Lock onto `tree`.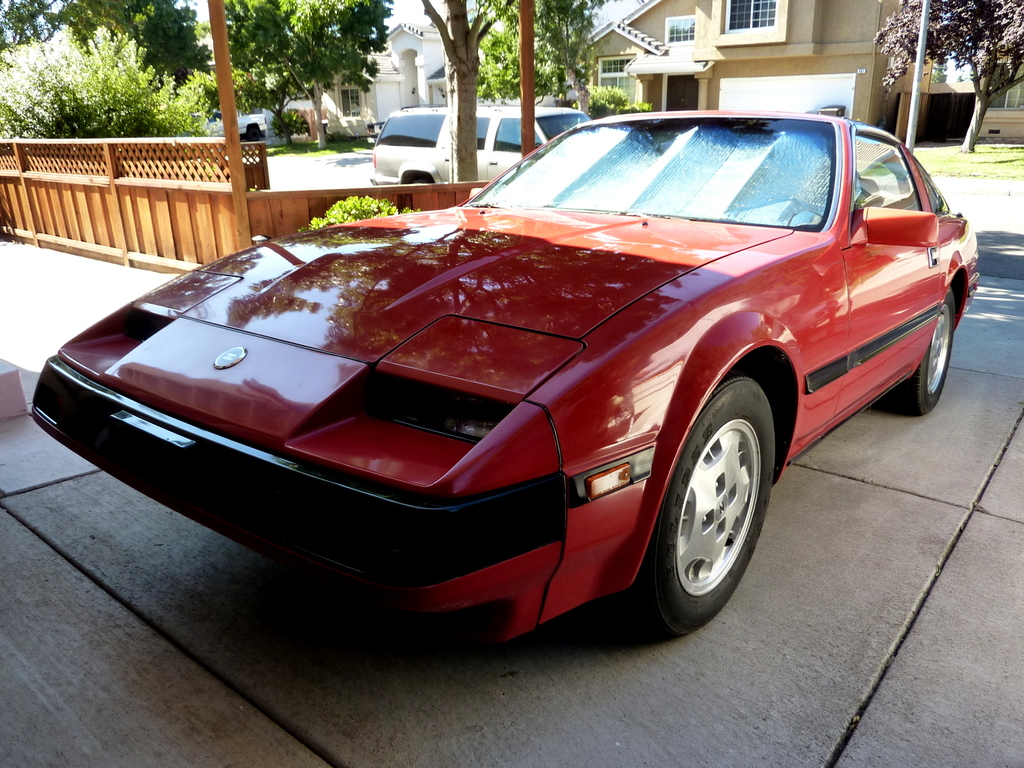
Locked: detection(0, 0, 67, 49).
